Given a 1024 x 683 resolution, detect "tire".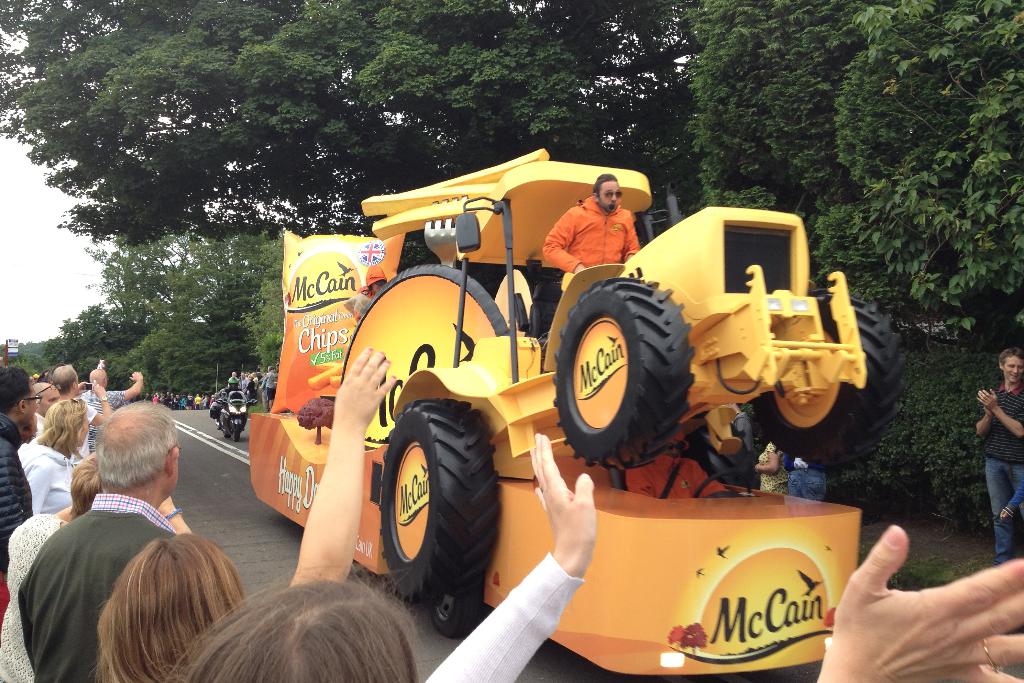
{"x1": 687, "y1": 403, "x2": 769, "y2": 489}.
